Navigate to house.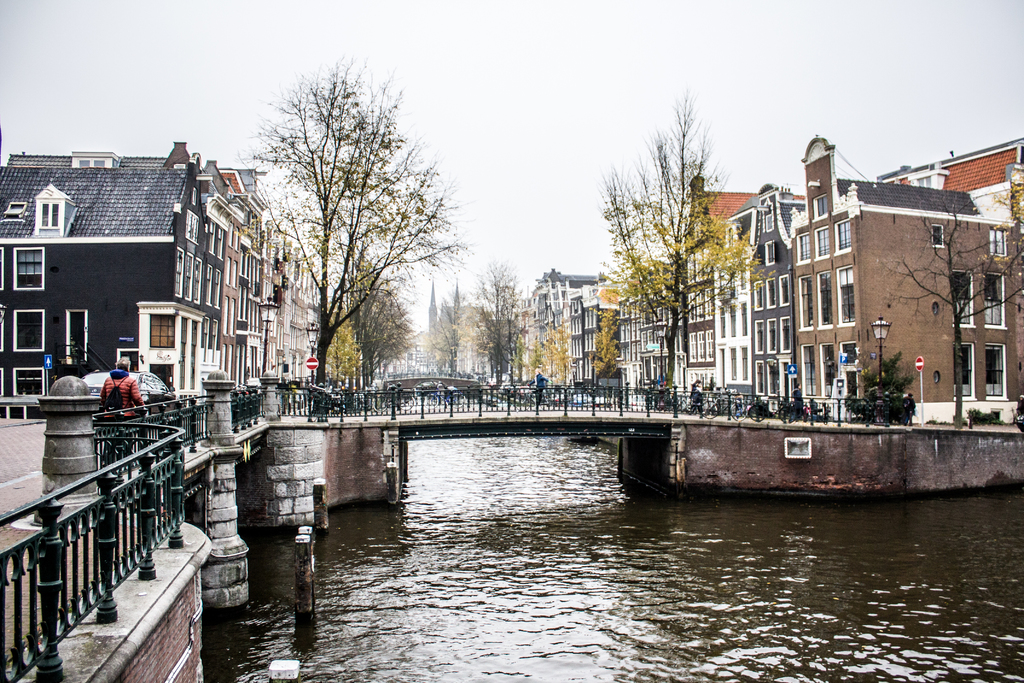
Navigation target: (left=607, top=258, right=661, bottom=393).
